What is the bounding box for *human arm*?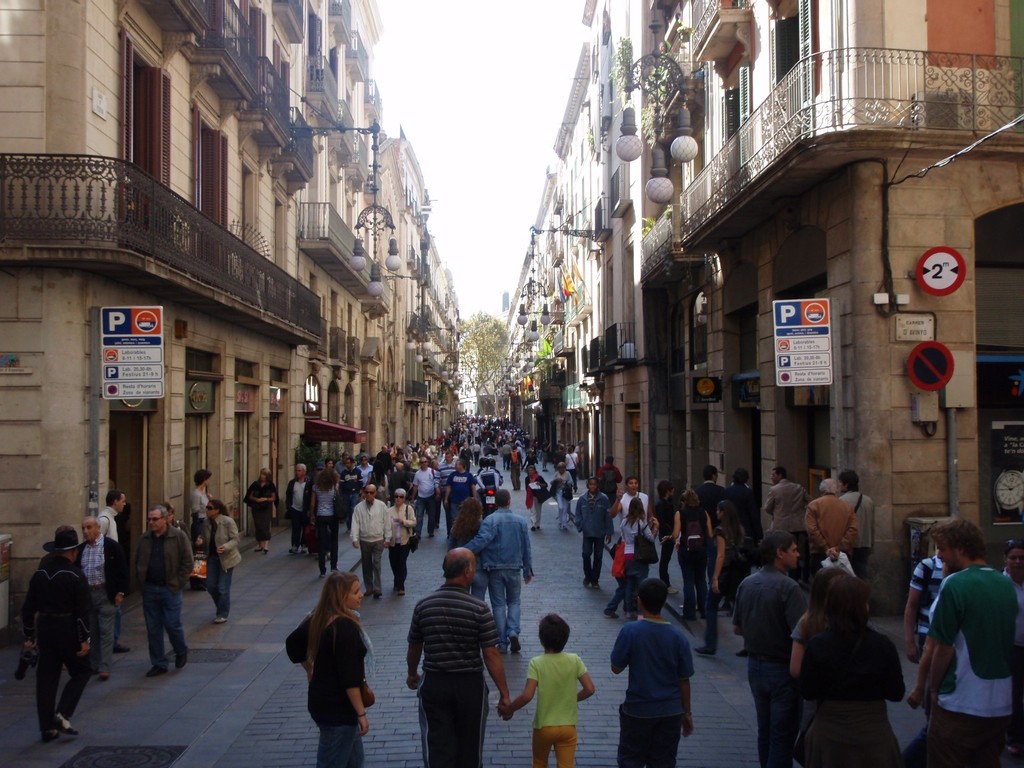
435, 463, 438, 497.
